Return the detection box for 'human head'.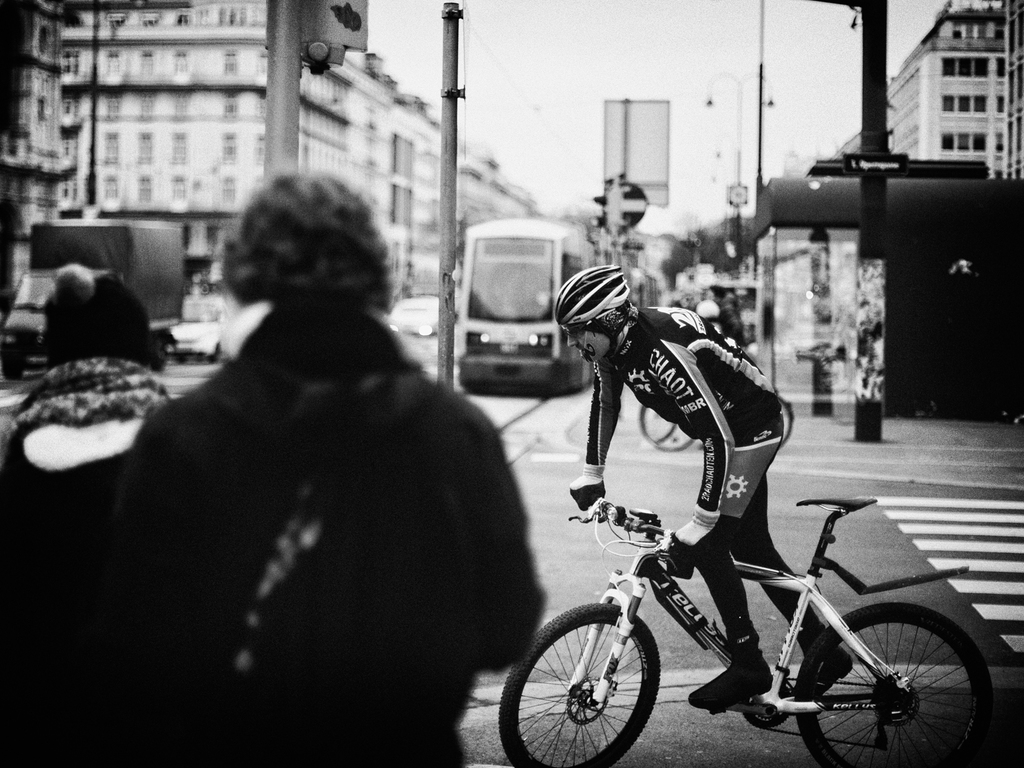
left=34, top=268, right=151, bottom=370.
